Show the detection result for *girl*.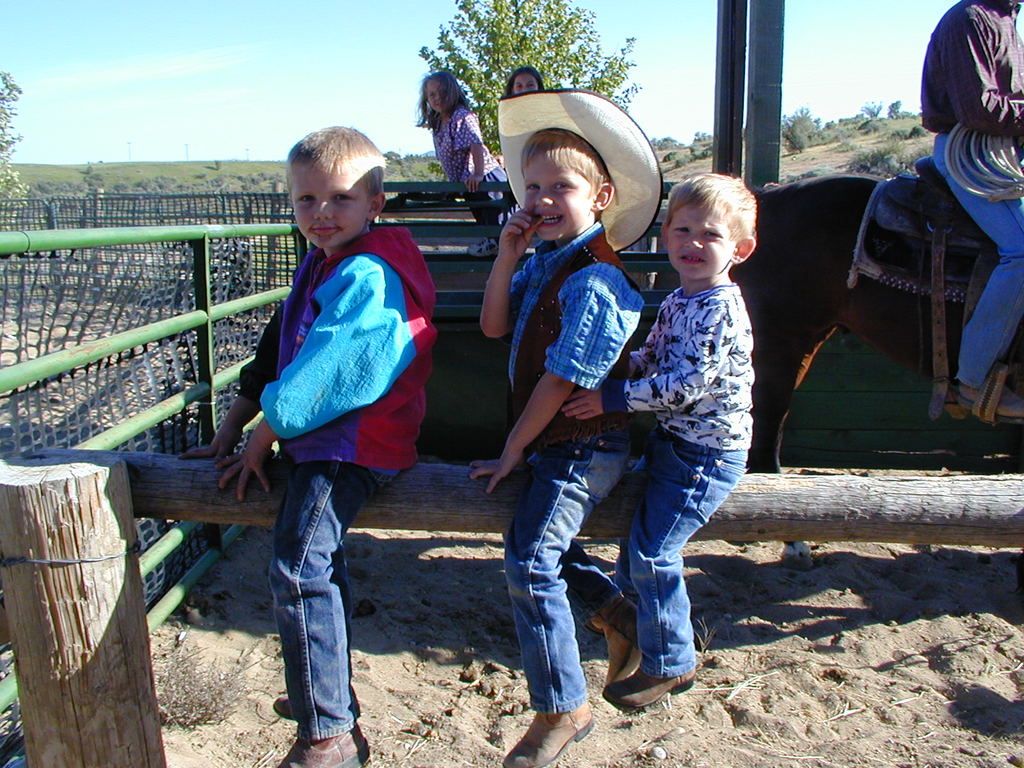
bbox=[416, 71, 519, 259].
